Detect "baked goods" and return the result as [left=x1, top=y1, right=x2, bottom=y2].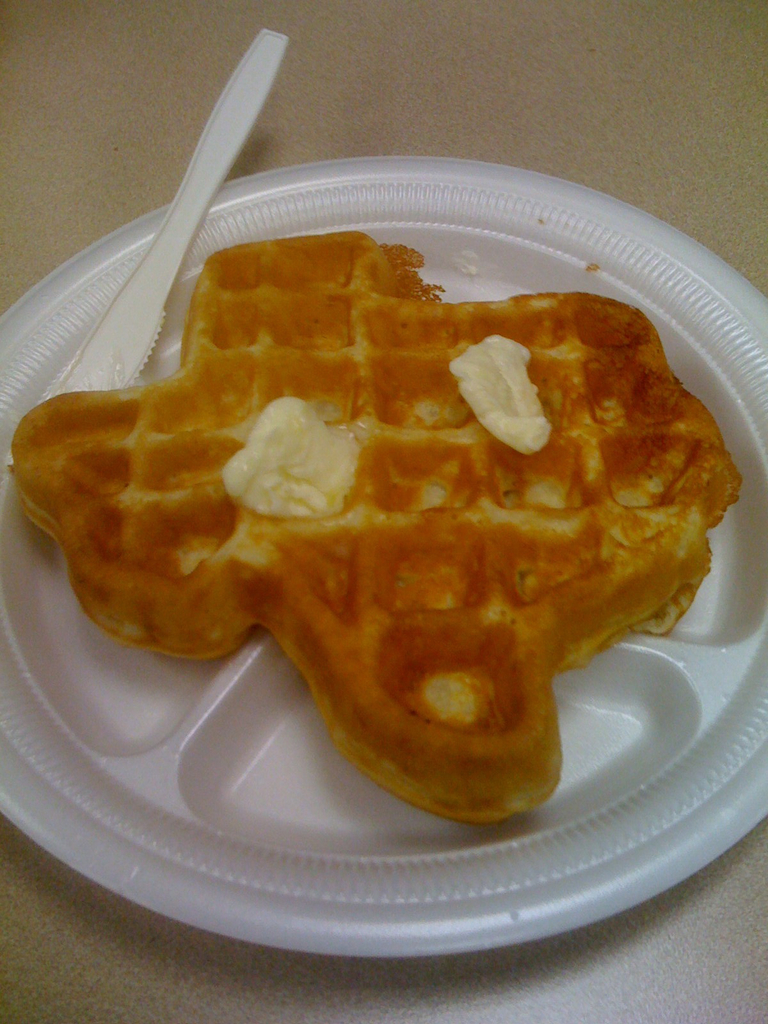
[left=5, top=225, right=745, bottom=827].
